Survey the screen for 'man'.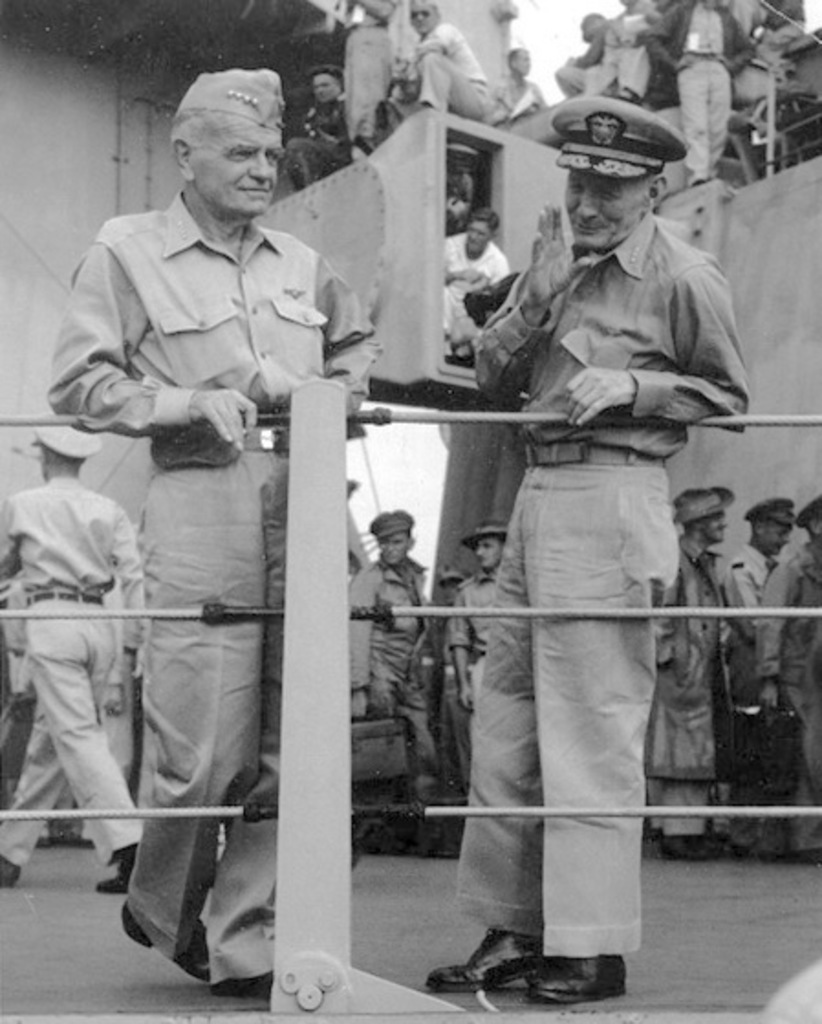
Survey found: <region>48, 71, 381, 995</region>.
